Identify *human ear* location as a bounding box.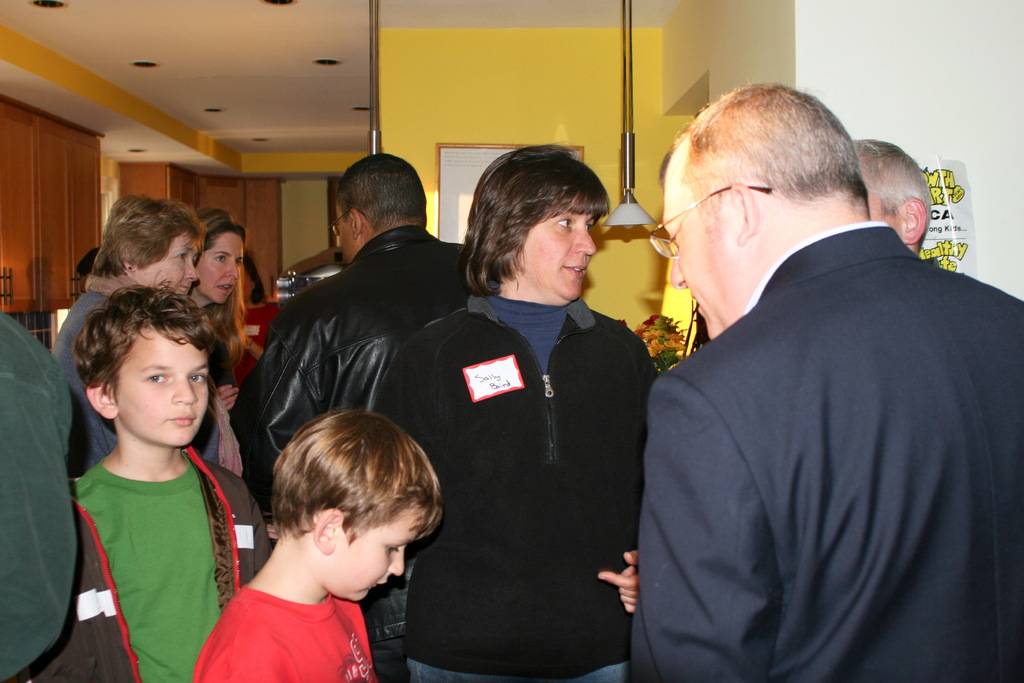
<bbox>88, 383, 118, 422</bbox>.
